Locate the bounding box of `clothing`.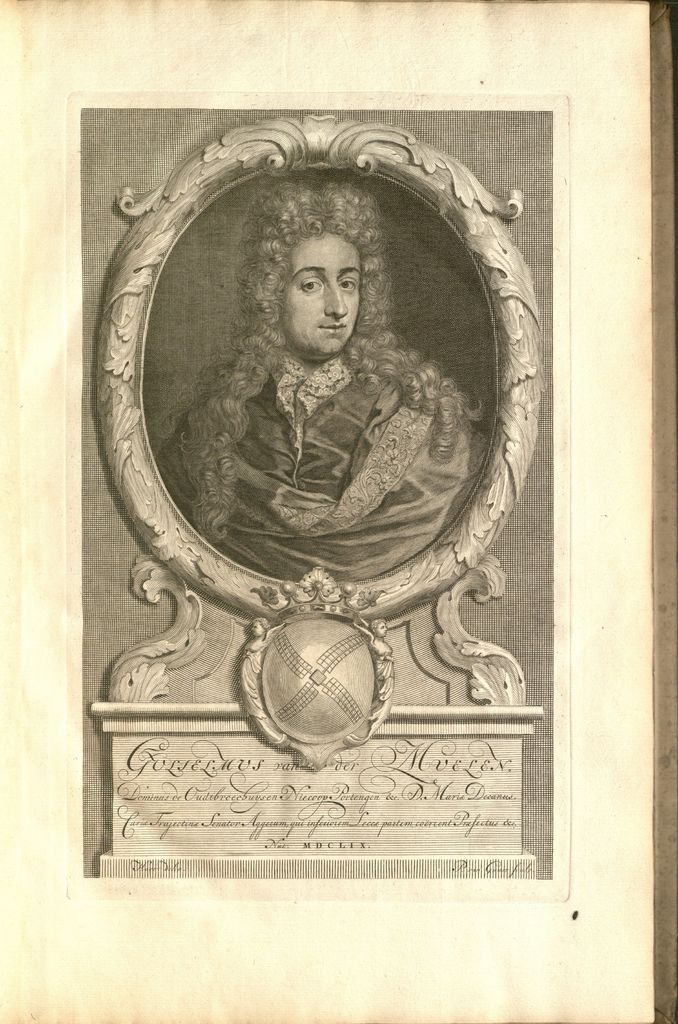
Bounding box: bbox(159, 342, 485, 589).
